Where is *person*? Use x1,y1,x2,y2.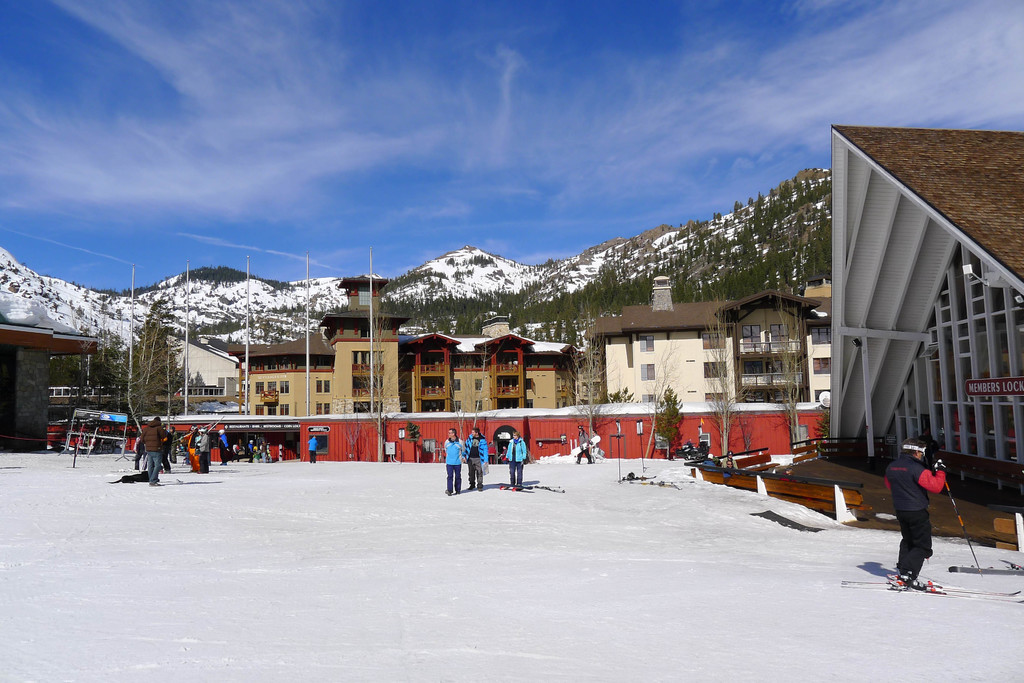
472,426,490,491.
